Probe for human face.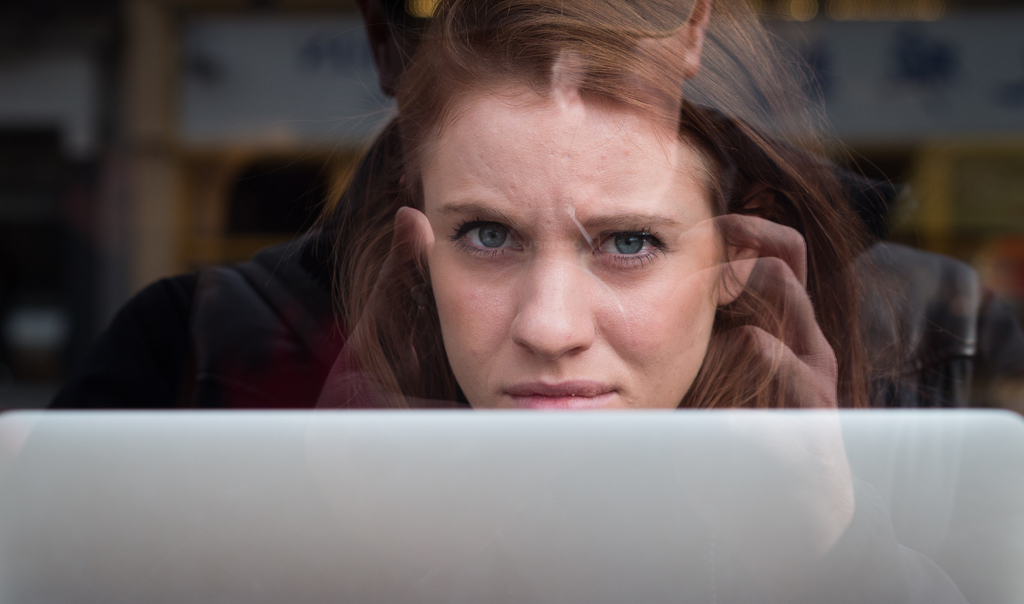
Probe result: Rect(417, 74, 726, 415).
